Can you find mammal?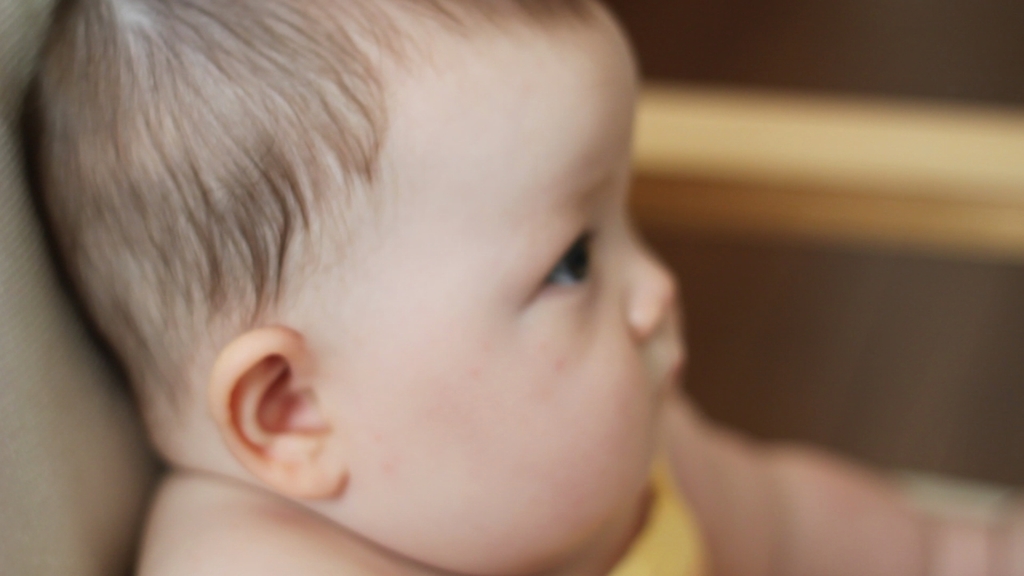
Yes, bounding box: [0, 0, 711, 575].
